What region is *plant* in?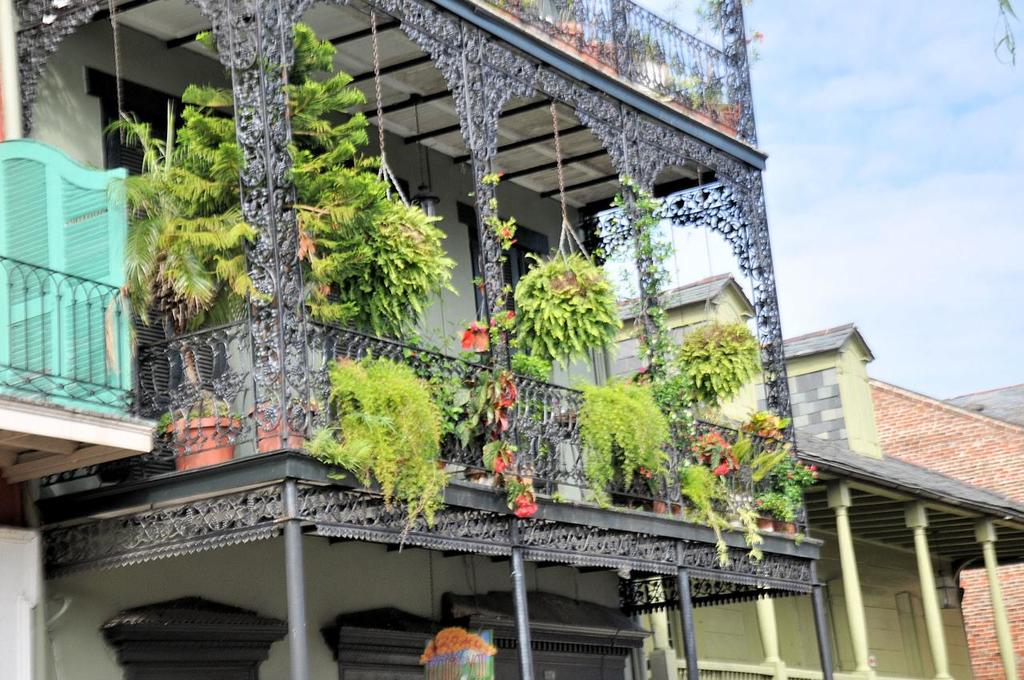
pyautogui.locateOnScreen(675, 321, 765, 412).
